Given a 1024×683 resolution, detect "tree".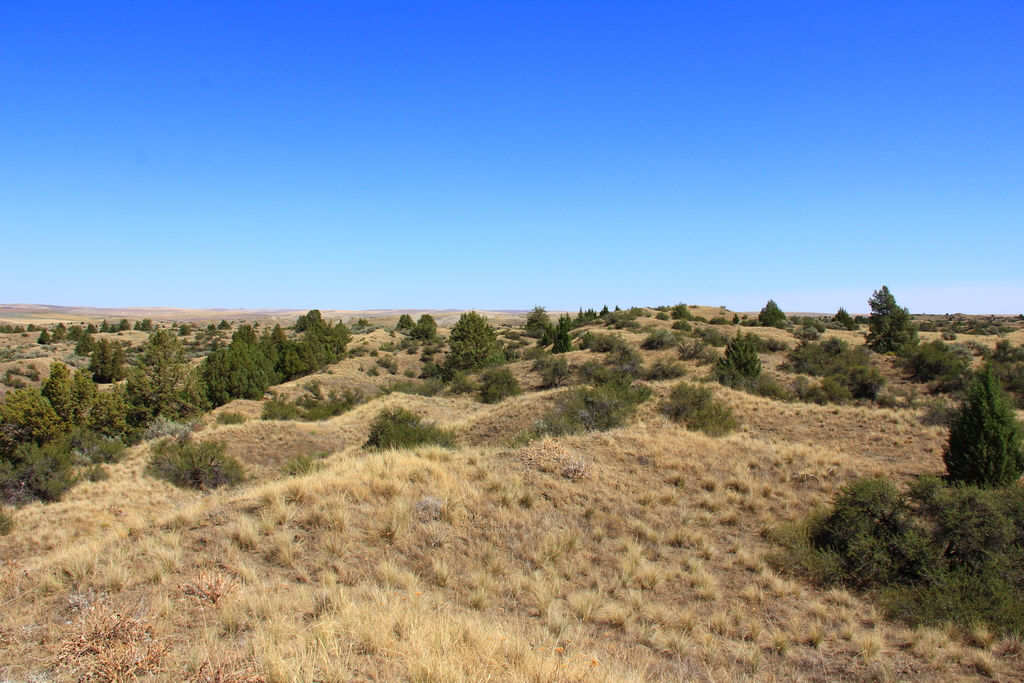
bbox=[525, 302, 551, 336].
